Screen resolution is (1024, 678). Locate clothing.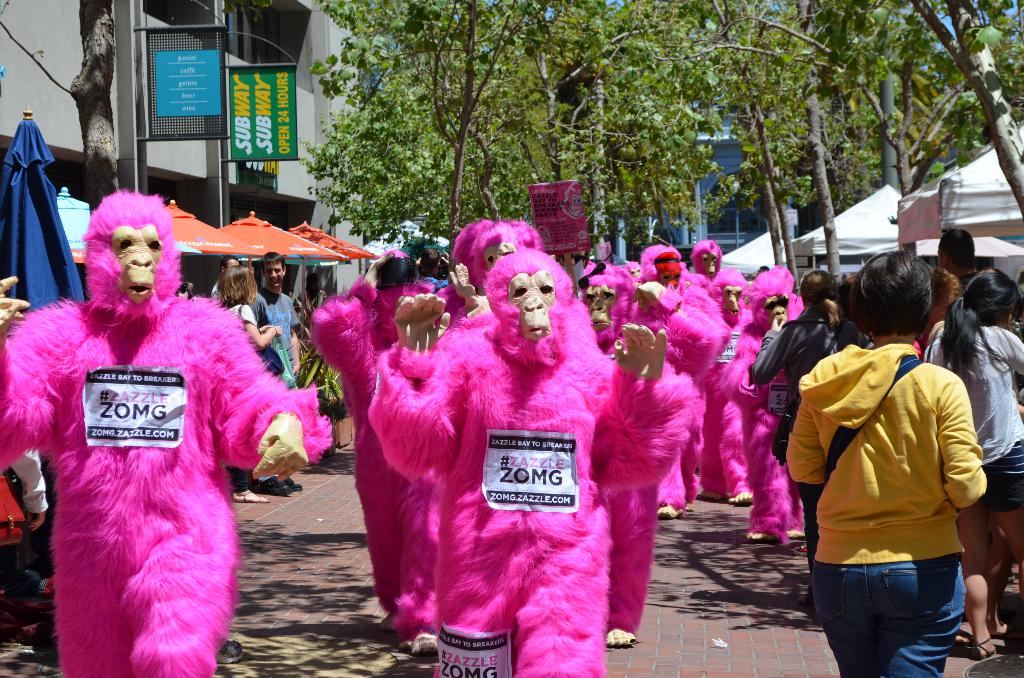
bbox(748, 303, 828, 560).
